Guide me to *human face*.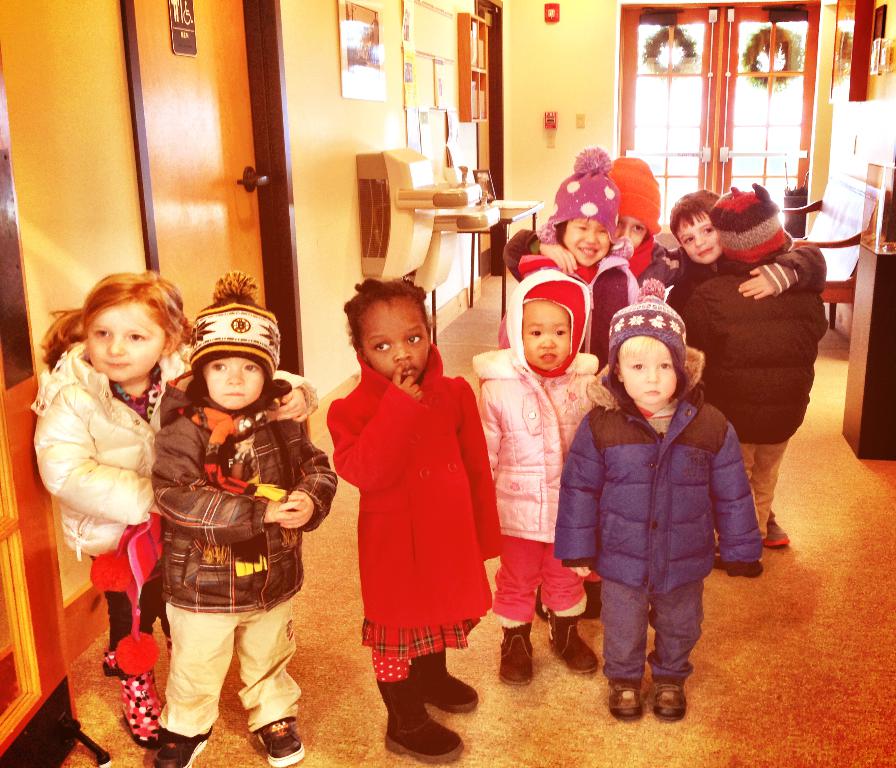
Guidance: (615, 213, 643, 248).
